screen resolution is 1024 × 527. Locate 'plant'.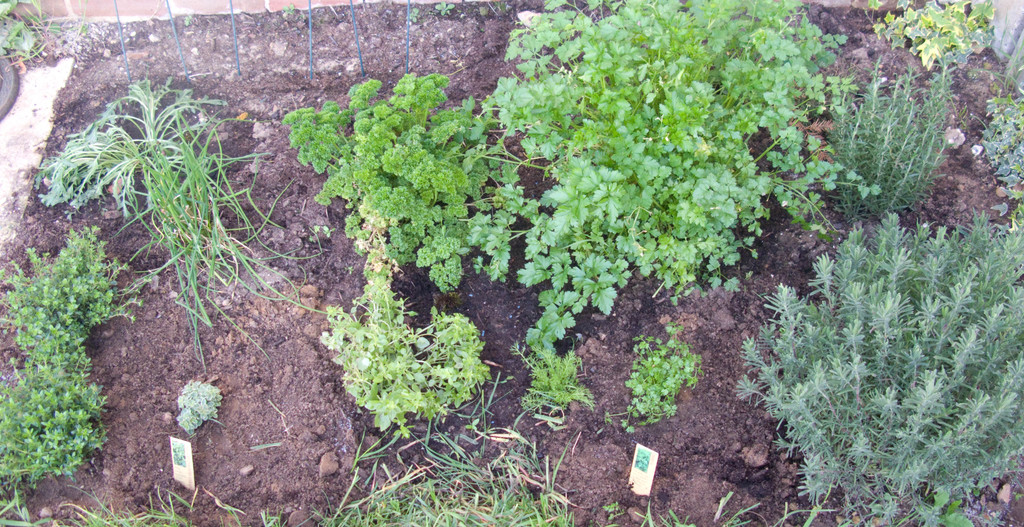
detection(452, 0, 871, 345).
